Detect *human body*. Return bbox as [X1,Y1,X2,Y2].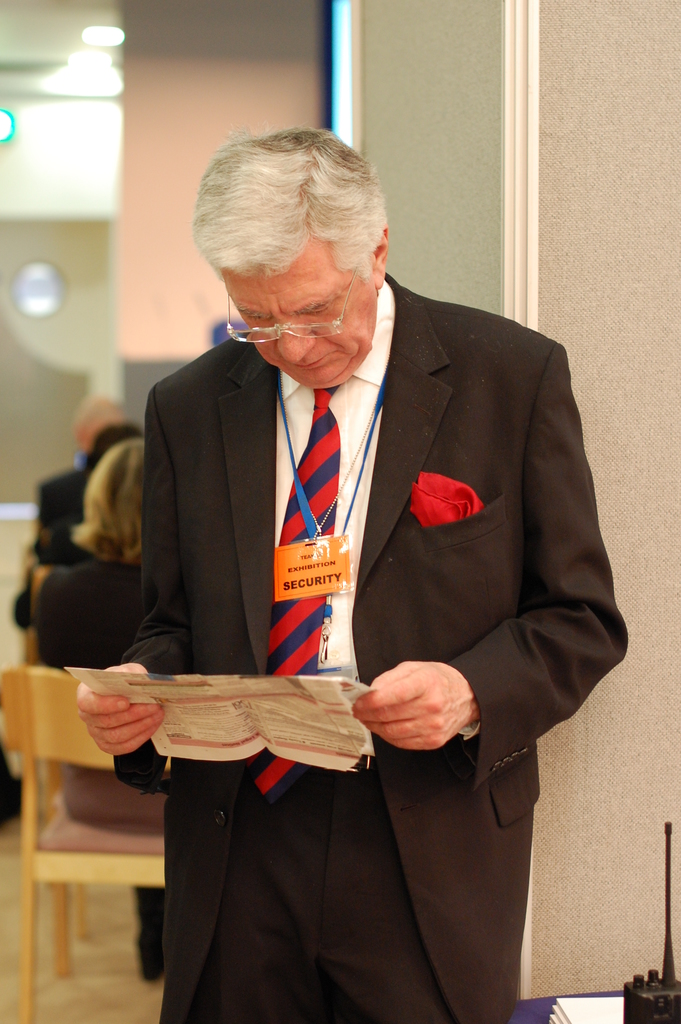
[32,452,90,577].
